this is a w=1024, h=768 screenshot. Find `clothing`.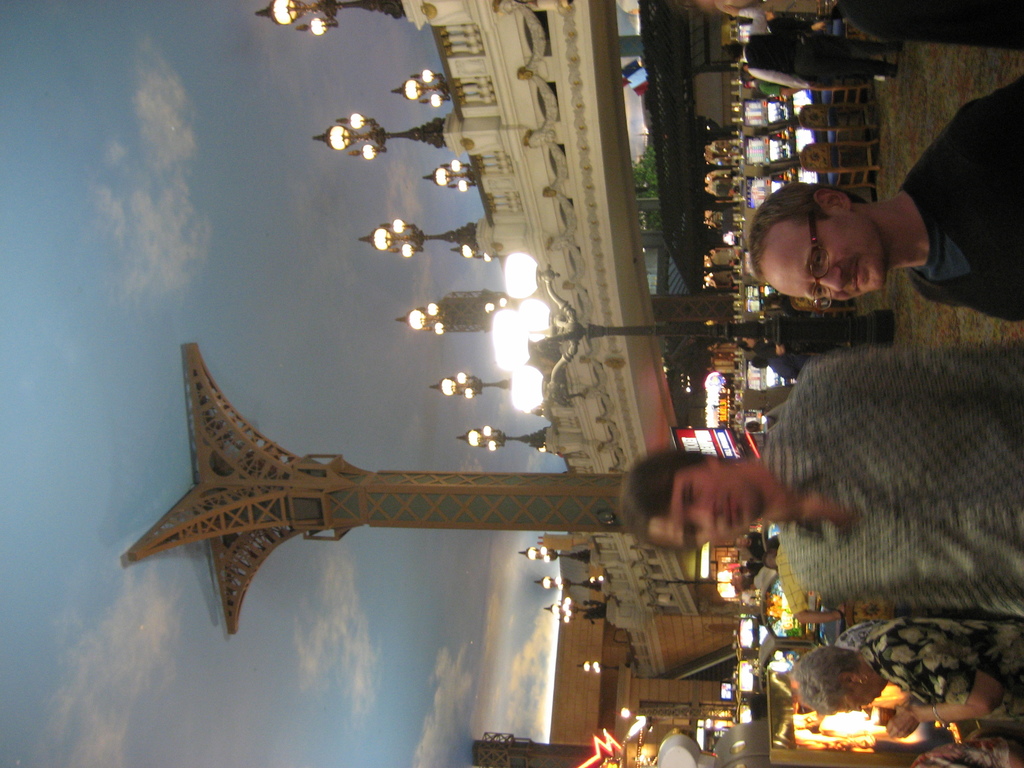
Bounding box: box=[760, 344, 1023, 619].
